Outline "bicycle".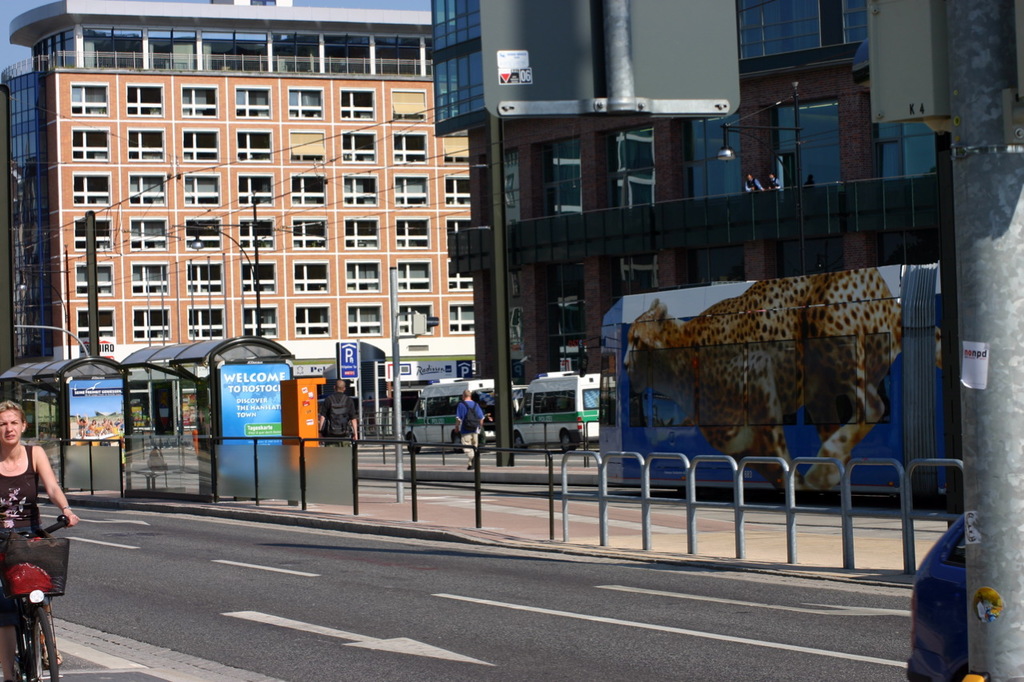
Outline: rect(6, 515, 68, 681).
